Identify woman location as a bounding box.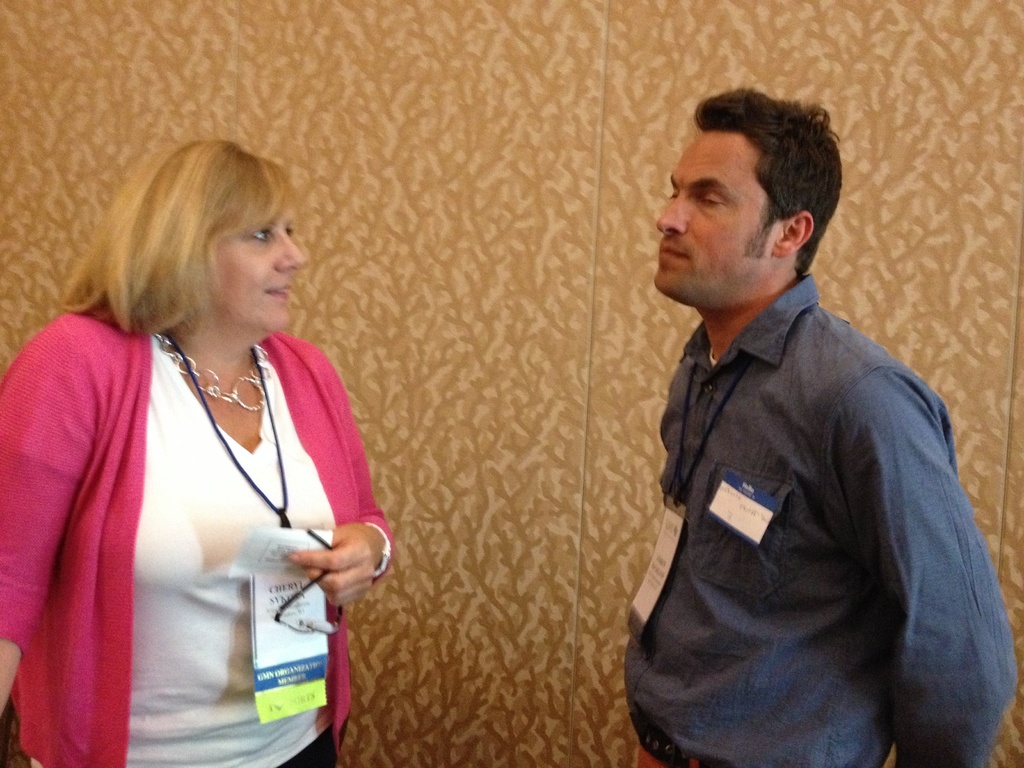
bbox=(4, 118, 412, 756).
